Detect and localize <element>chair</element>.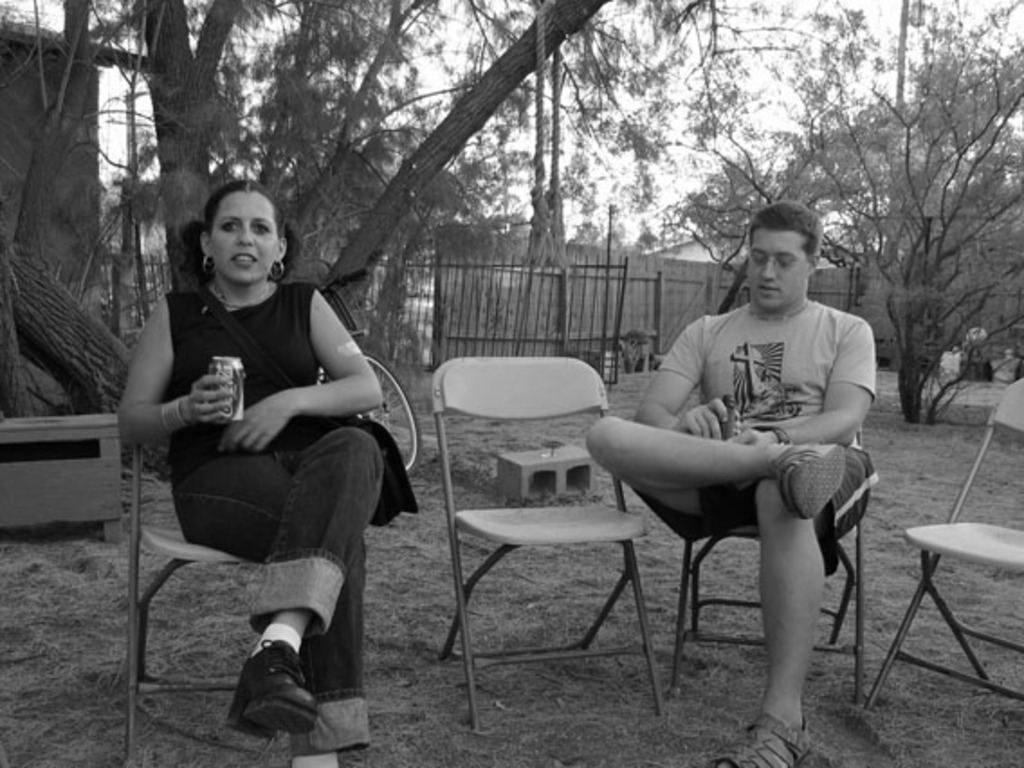
Localized at select_region(427, 361, 669, 728).
